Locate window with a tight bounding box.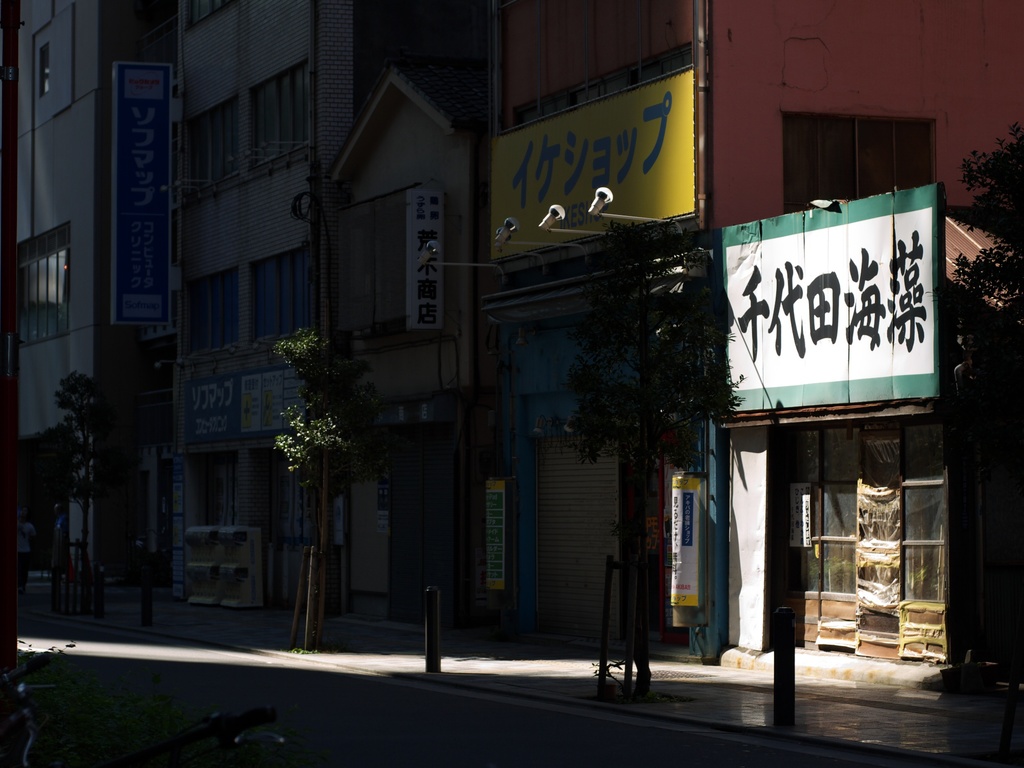
left=34, top=42, right=50, bottom=93.
